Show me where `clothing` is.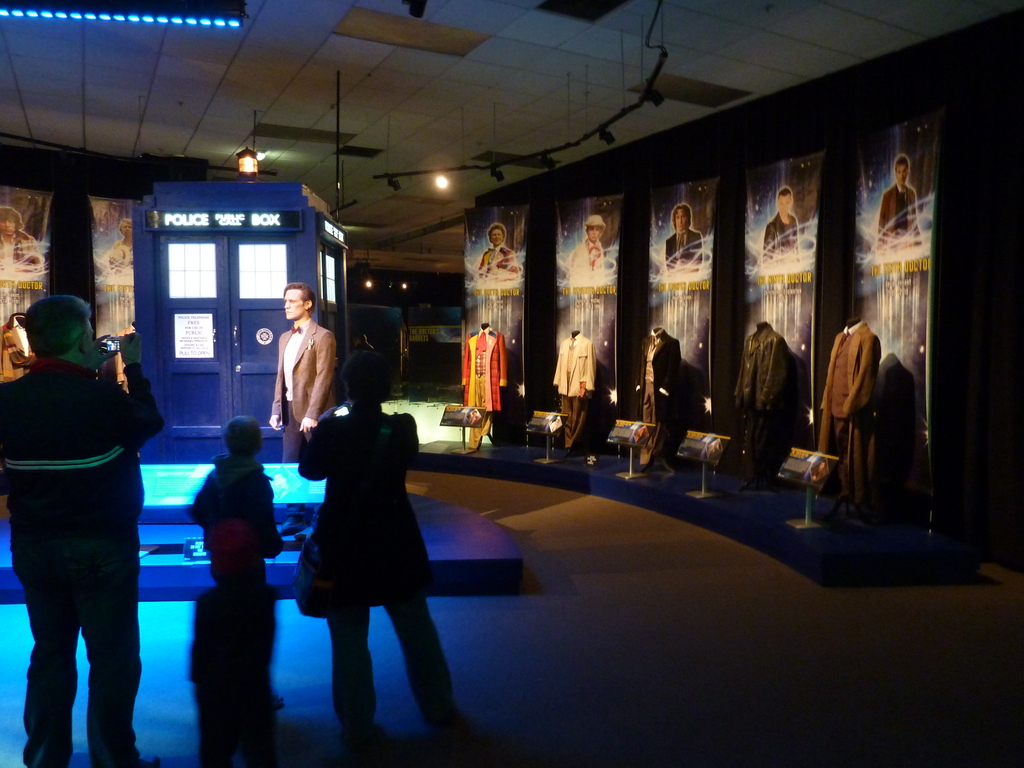
`clothing` is at 821,324,878,507.
